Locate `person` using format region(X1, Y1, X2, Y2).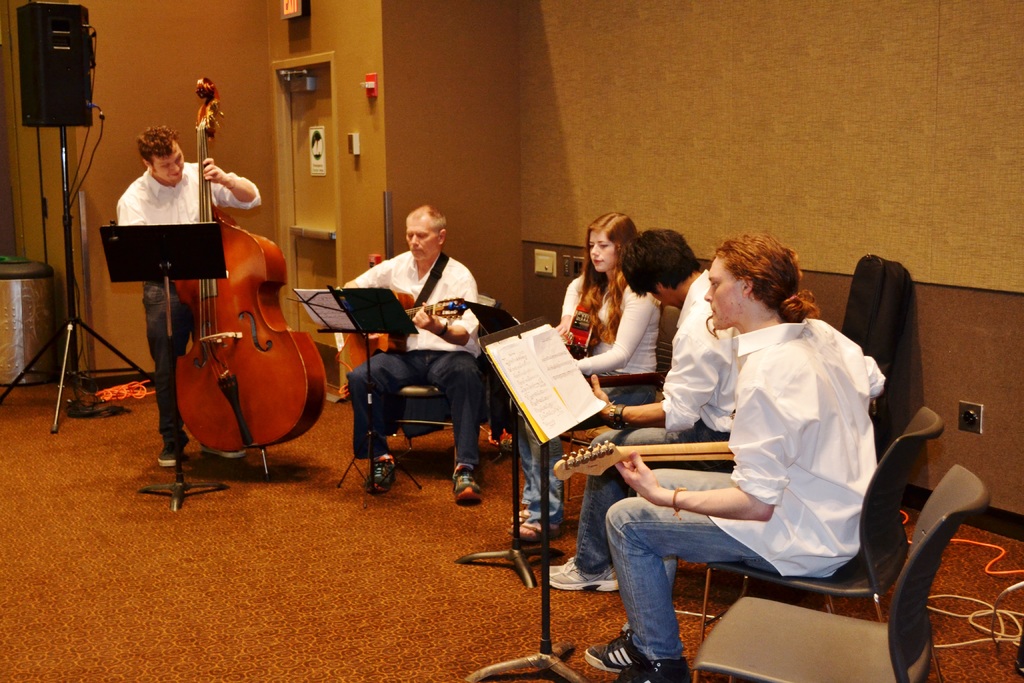
region(114, 131, 270, 470).
